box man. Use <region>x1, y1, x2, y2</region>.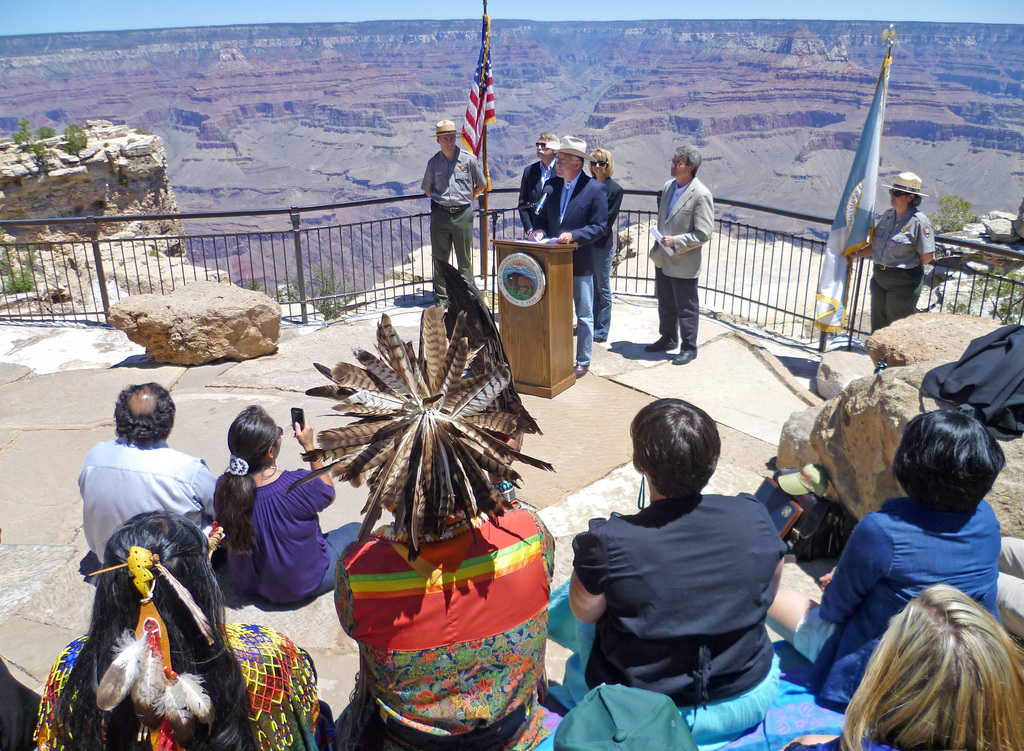
<region>420, 115, 489, 308</region>.
